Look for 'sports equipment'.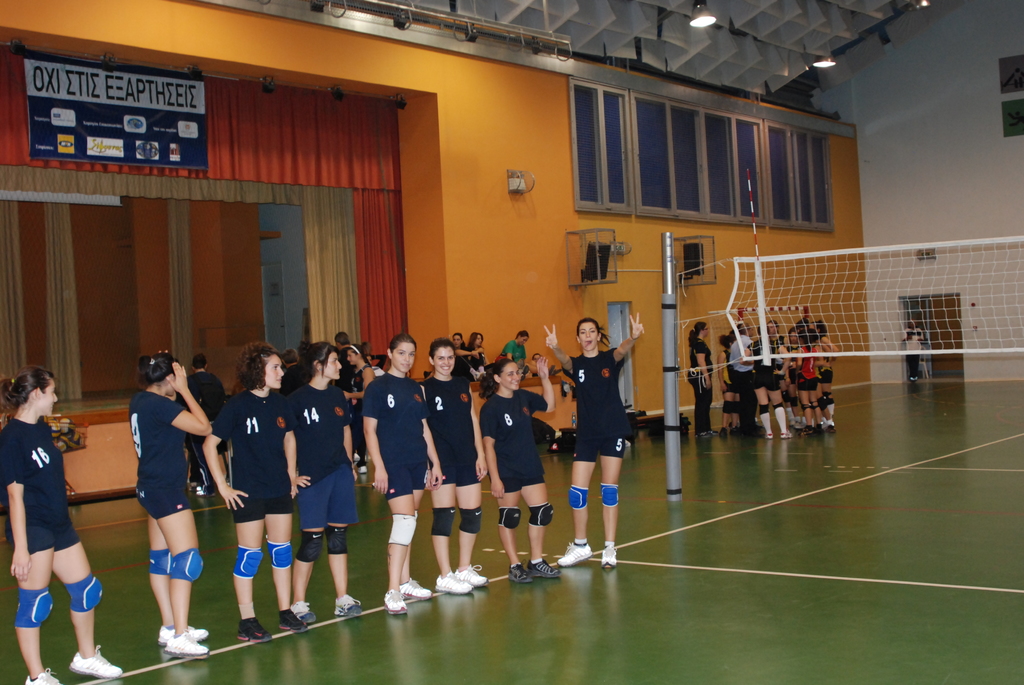
Found: select_region(533, 554, 563, 583).
